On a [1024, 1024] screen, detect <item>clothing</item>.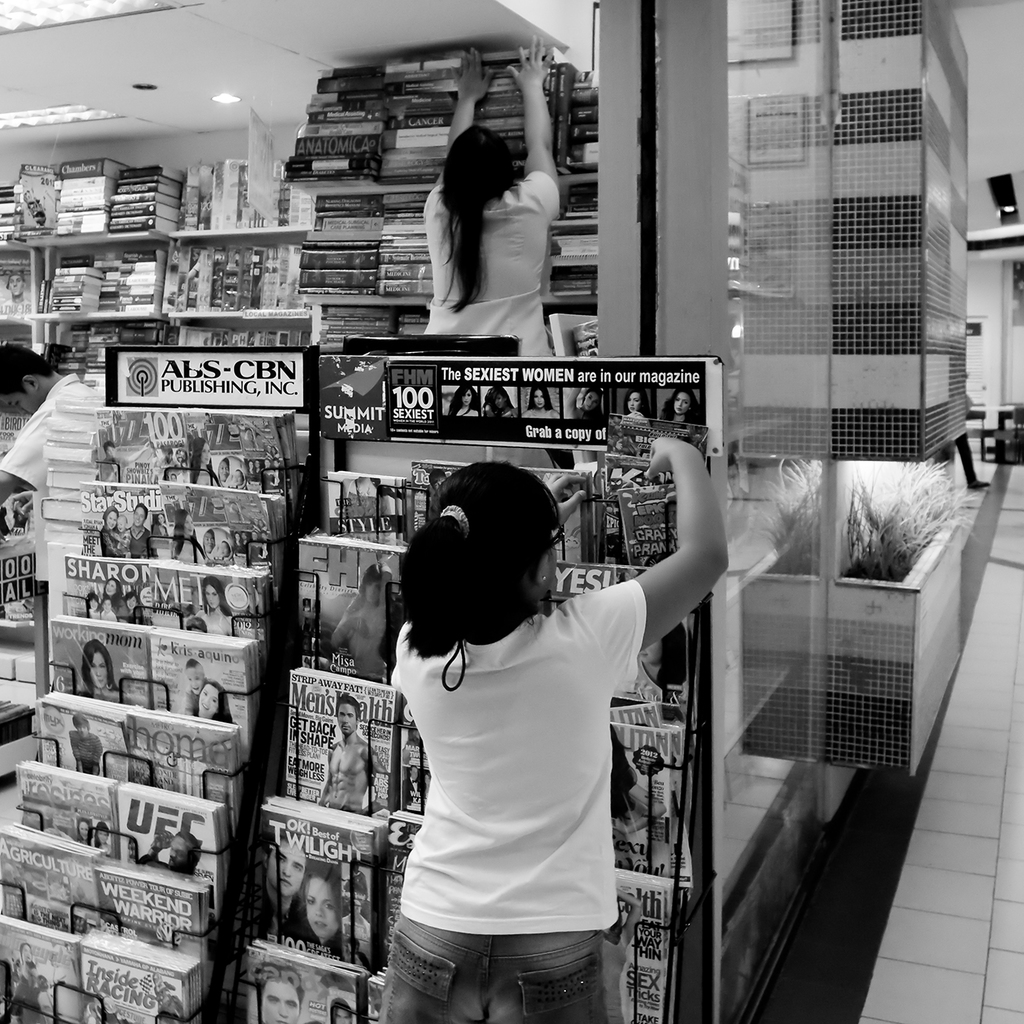
pyautogui.locateOnScreen(124, 583, 162, 626).
